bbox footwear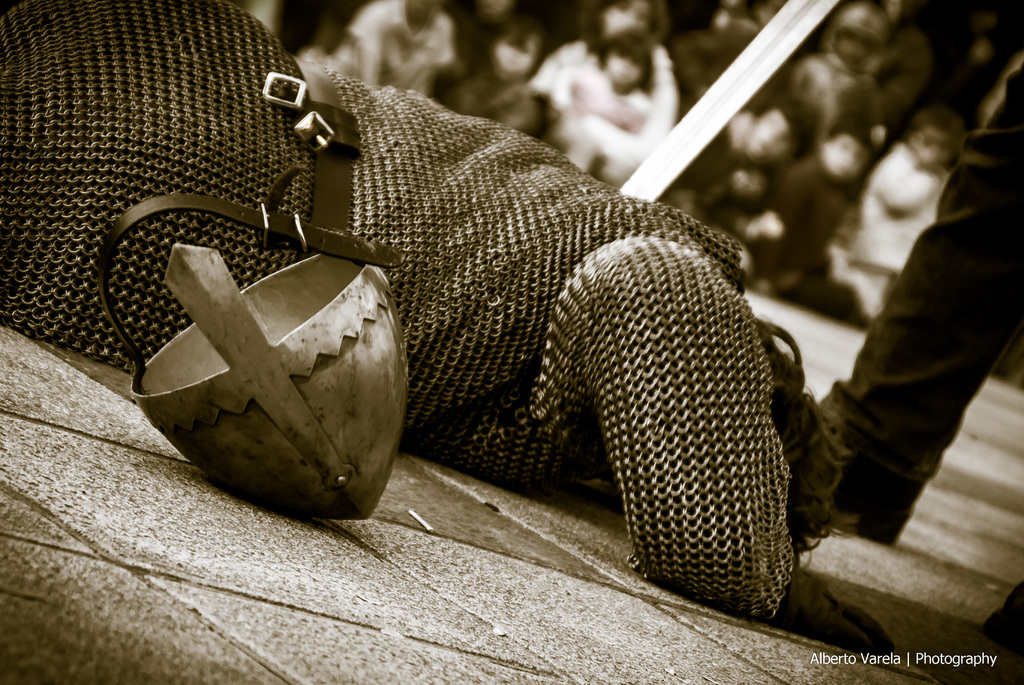
988 576 1023 661
